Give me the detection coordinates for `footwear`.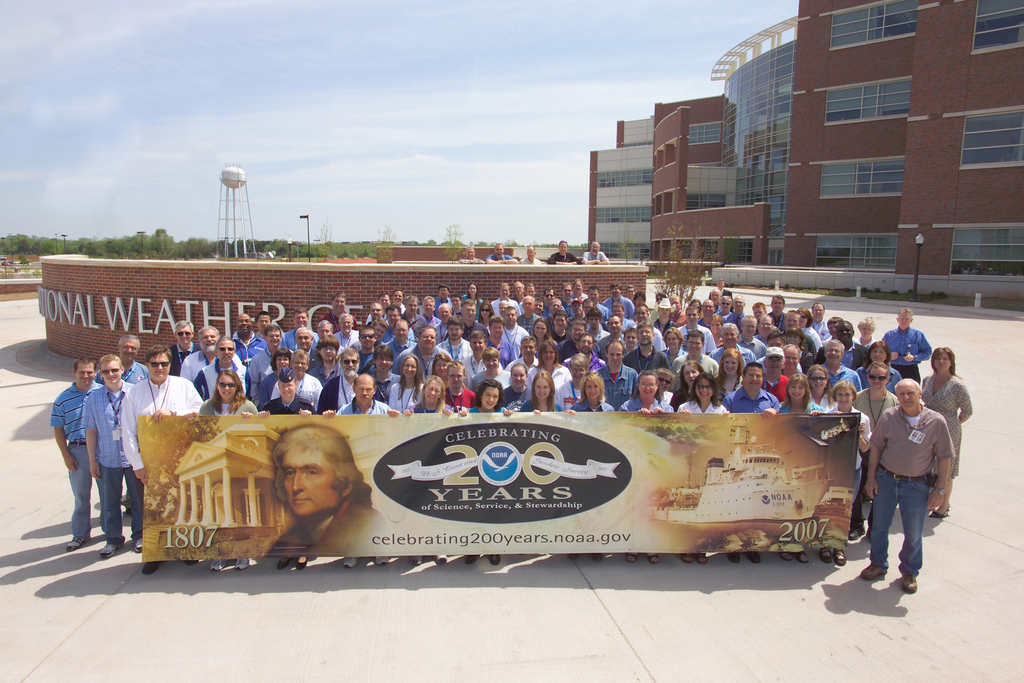
box(465, 554, 477, 566).
